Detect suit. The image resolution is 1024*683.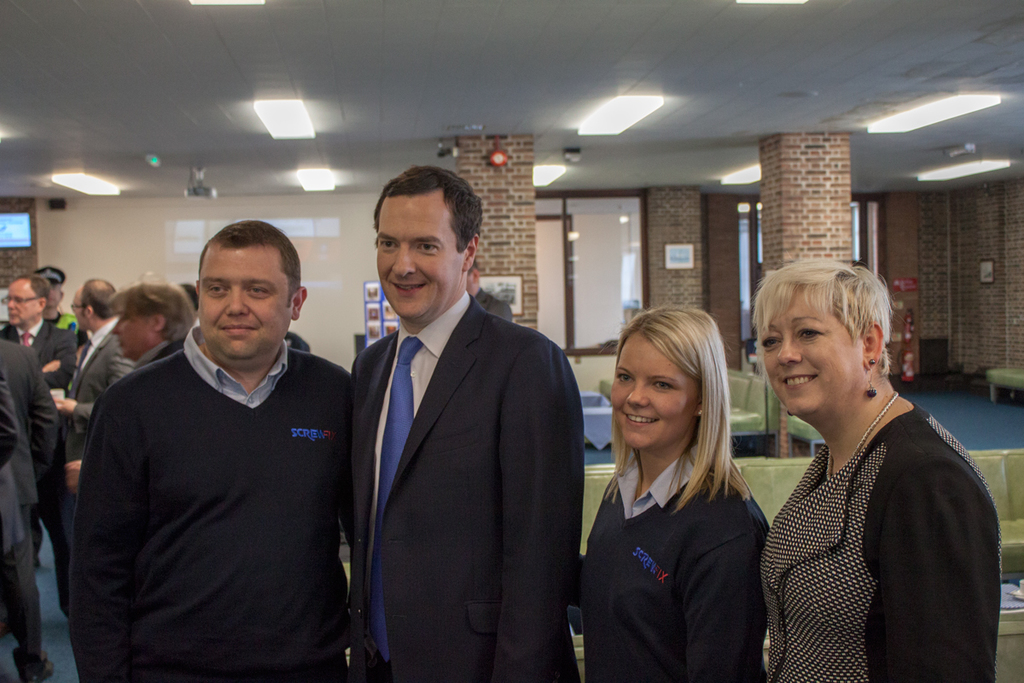
bbox=[0, 315, 81, 609].
